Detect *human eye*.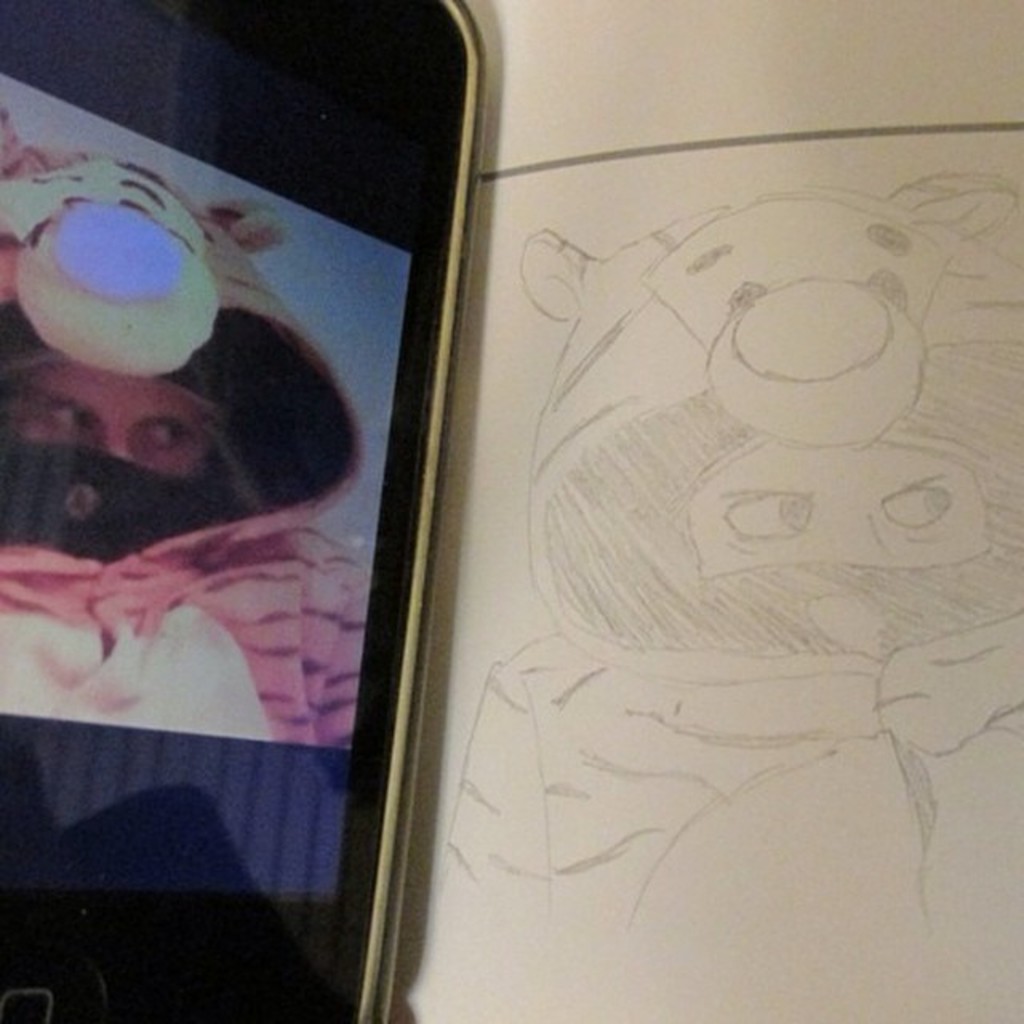
Detected at 867/477/965/539.
